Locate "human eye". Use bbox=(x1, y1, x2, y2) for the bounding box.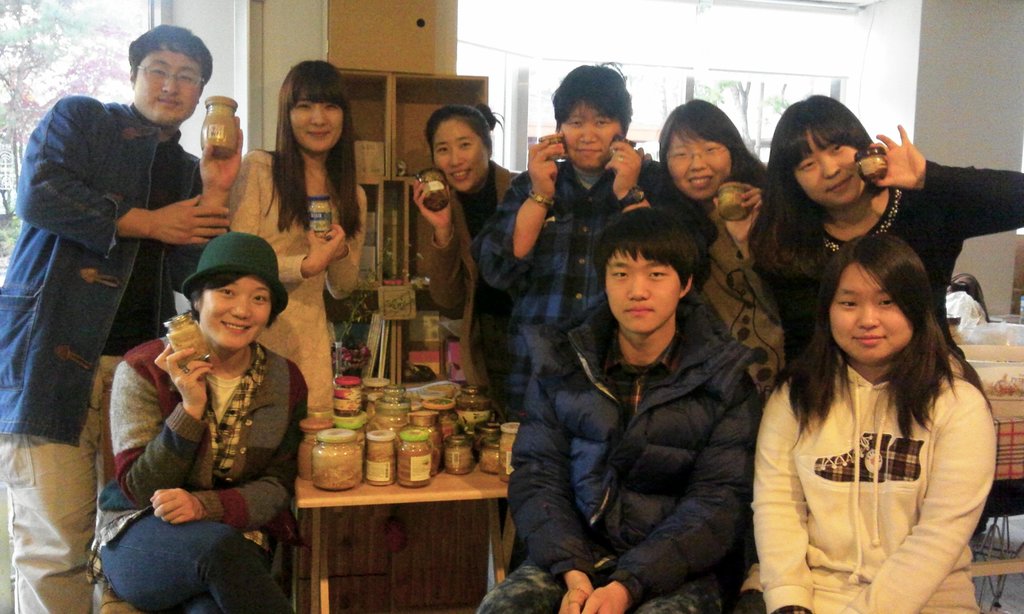
bbox=(324, 103, 341, 114).
